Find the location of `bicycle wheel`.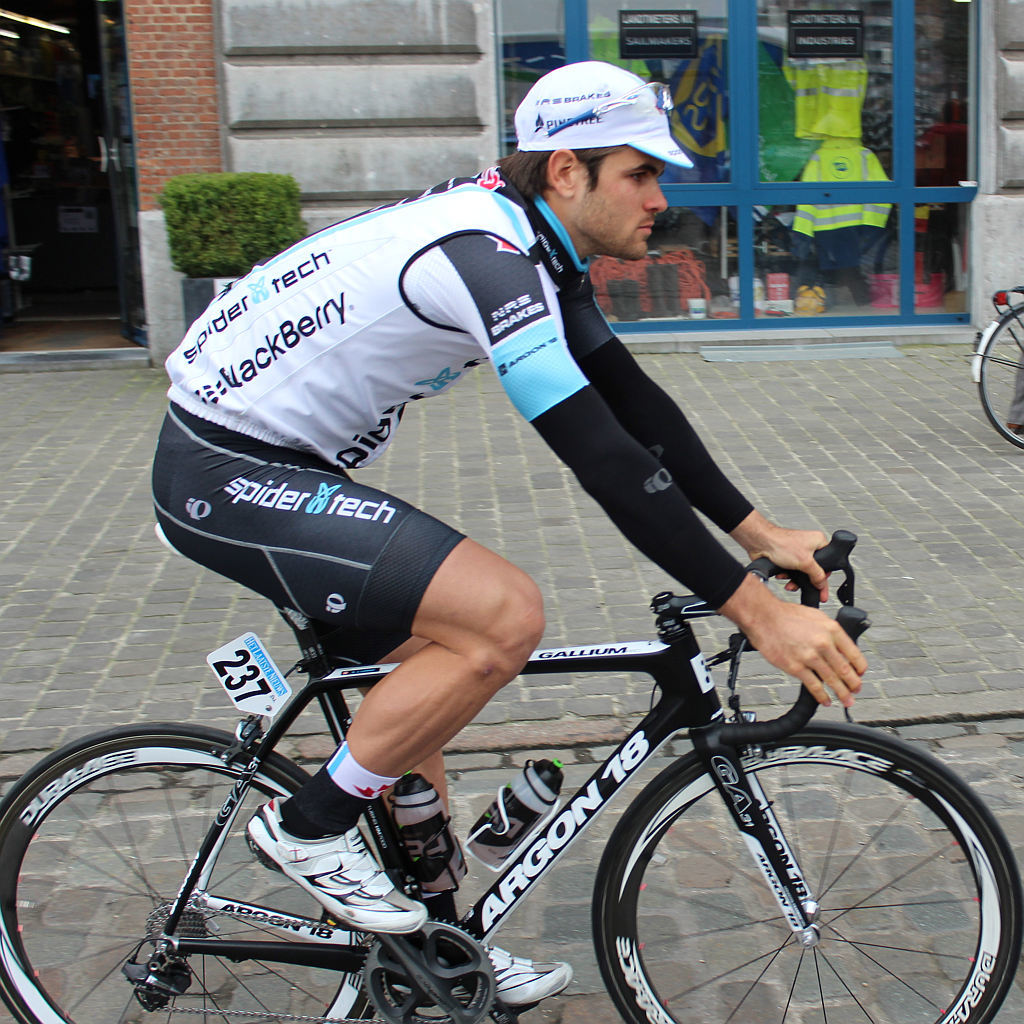
Location: pyautogui.locateOnScreen(0, 716, 379, 1023).
